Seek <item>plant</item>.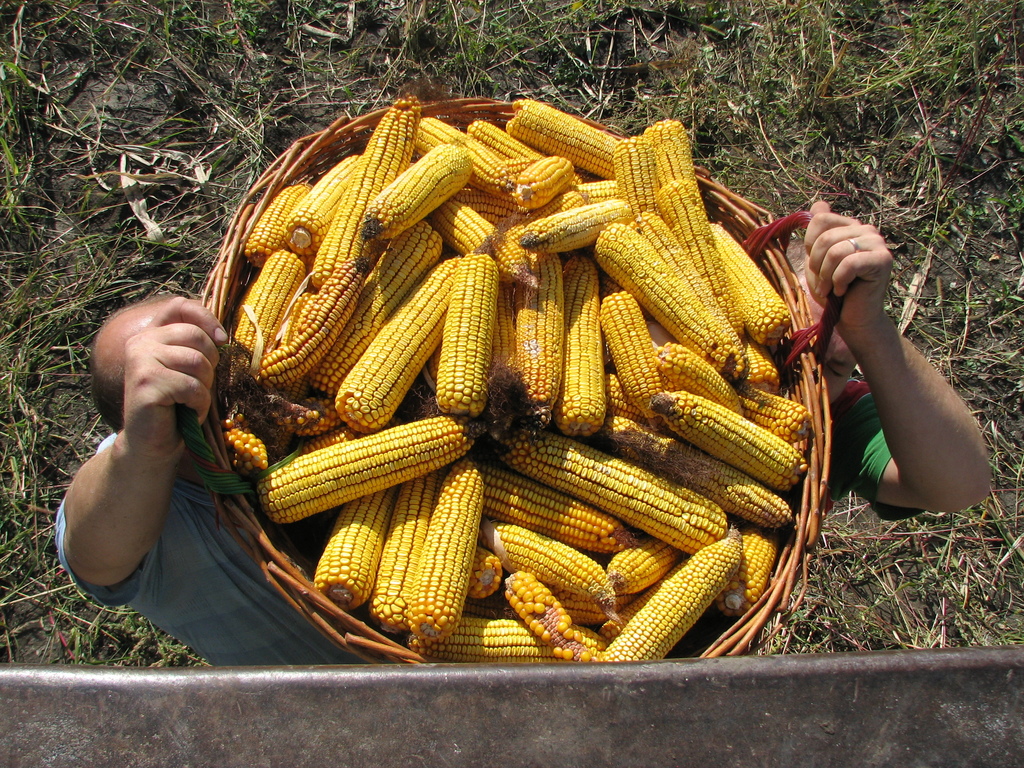
1 63 31 134.
